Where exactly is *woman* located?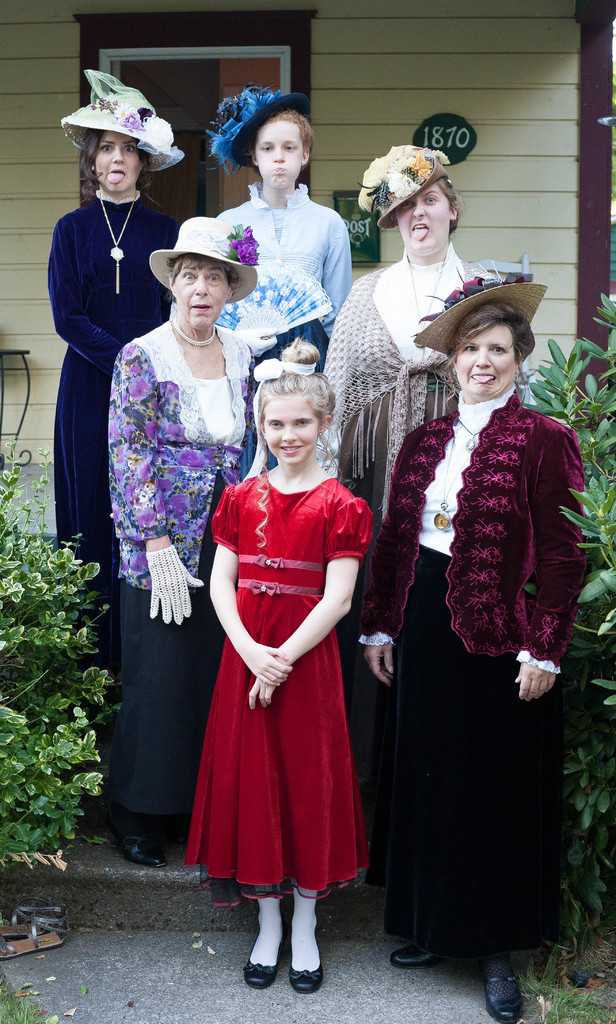
Its bounding box is Rect(317, 147, 501, 538).
